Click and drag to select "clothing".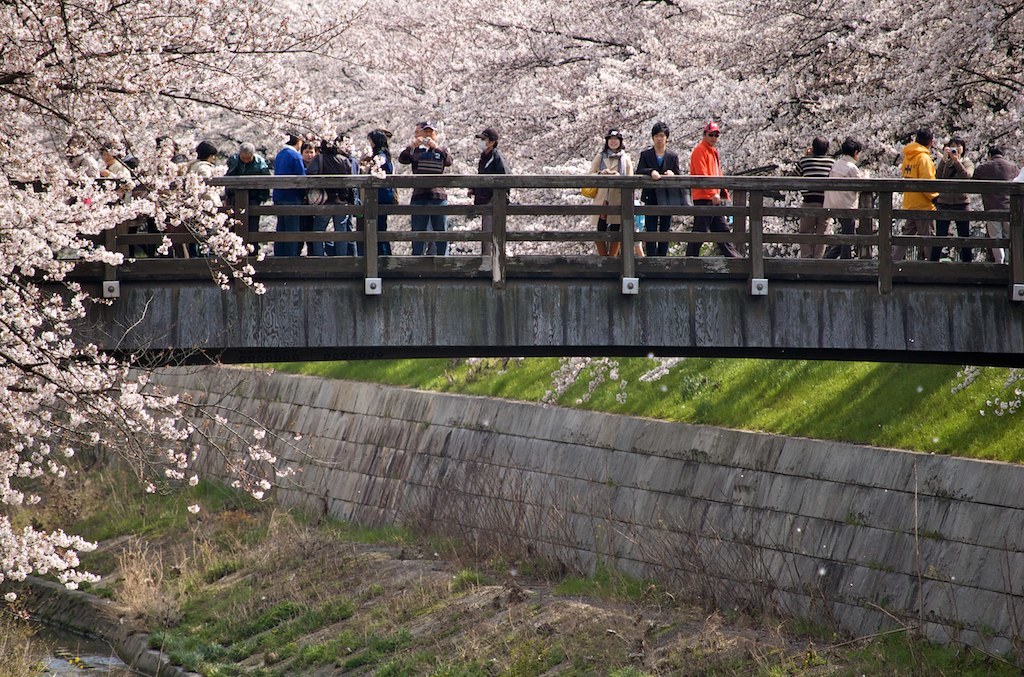
Selection: box=[885, 139, 943, 261].
